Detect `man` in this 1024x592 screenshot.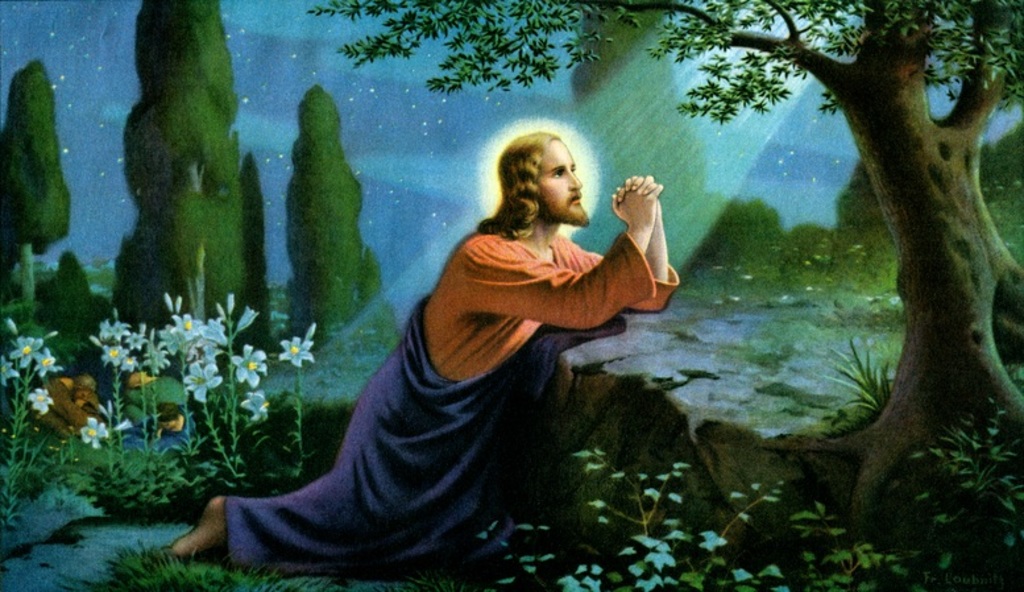
Detection: l=167, t=132, r=679, b=560.
